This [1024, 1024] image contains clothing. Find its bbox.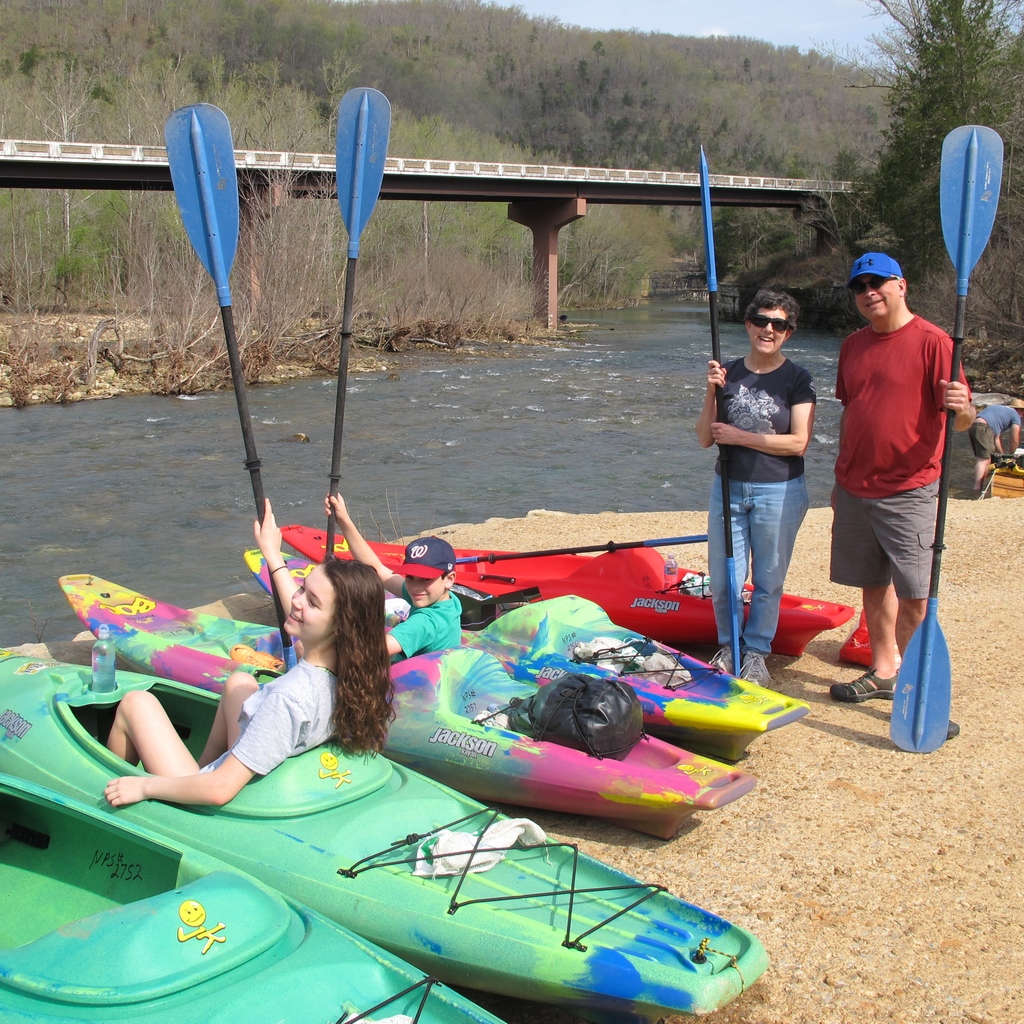
select_region(829, 310, 966, 595).
